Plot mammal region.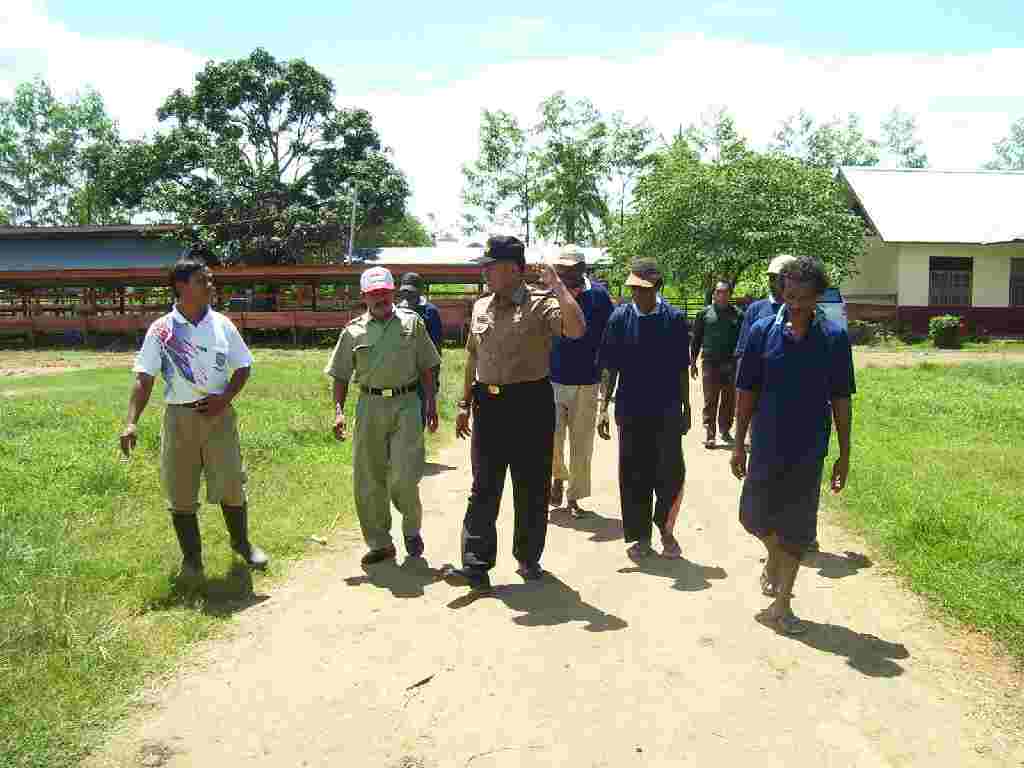
Plotted at 119/267/243/584.
